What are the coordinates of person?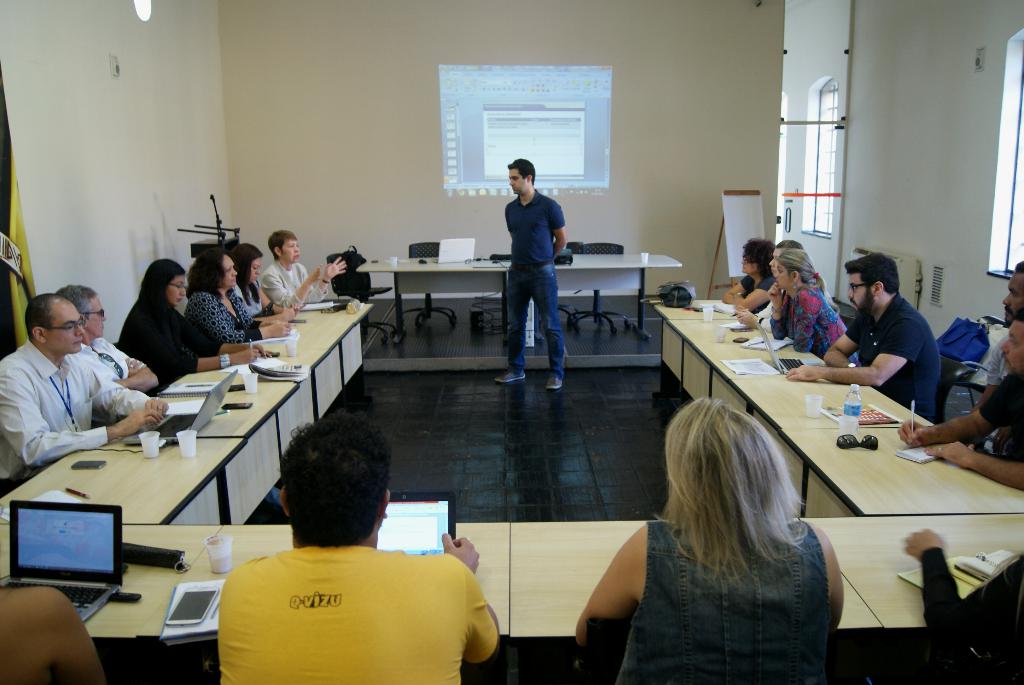
locate(999, 251, 1023, 324).
